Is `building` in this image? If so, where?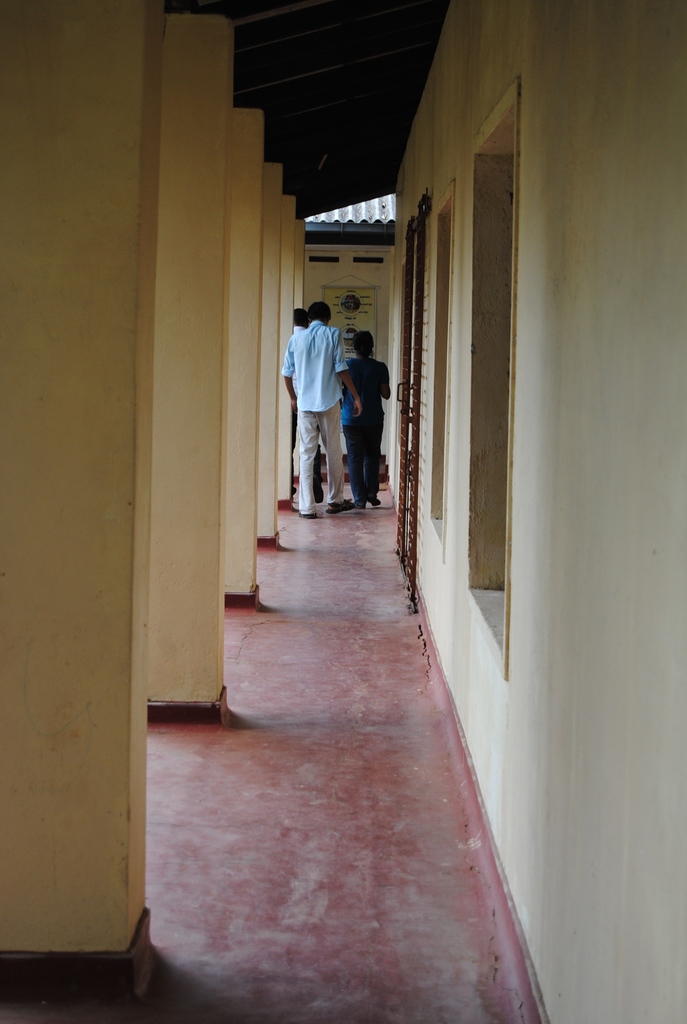
Yes, at x1=0, y1=0, x2=686, y2=1023.
